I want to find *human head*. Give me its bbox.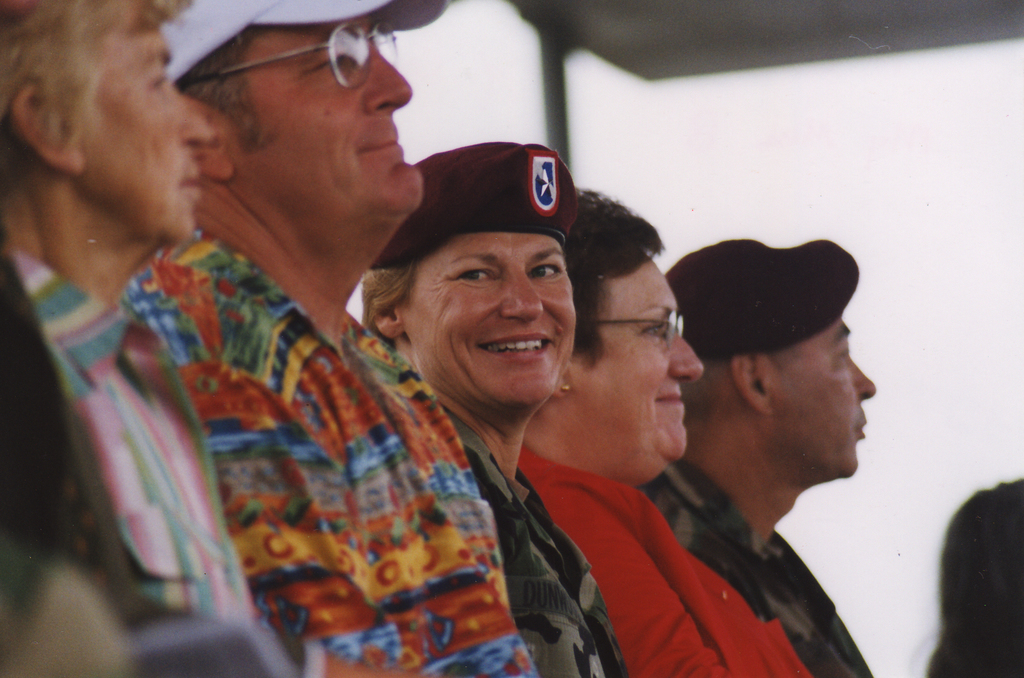
pyautogui.locateOnScreen(154, 0, 454, 274).
